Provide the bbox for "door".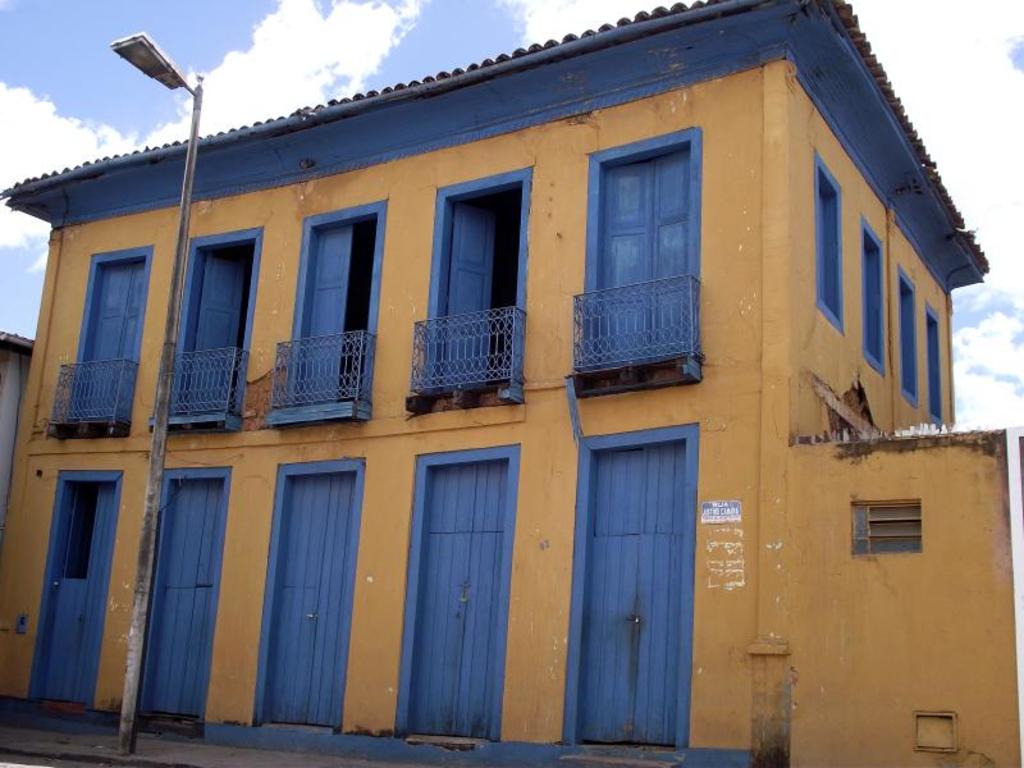
BBox(447, 204, 497, 381).
